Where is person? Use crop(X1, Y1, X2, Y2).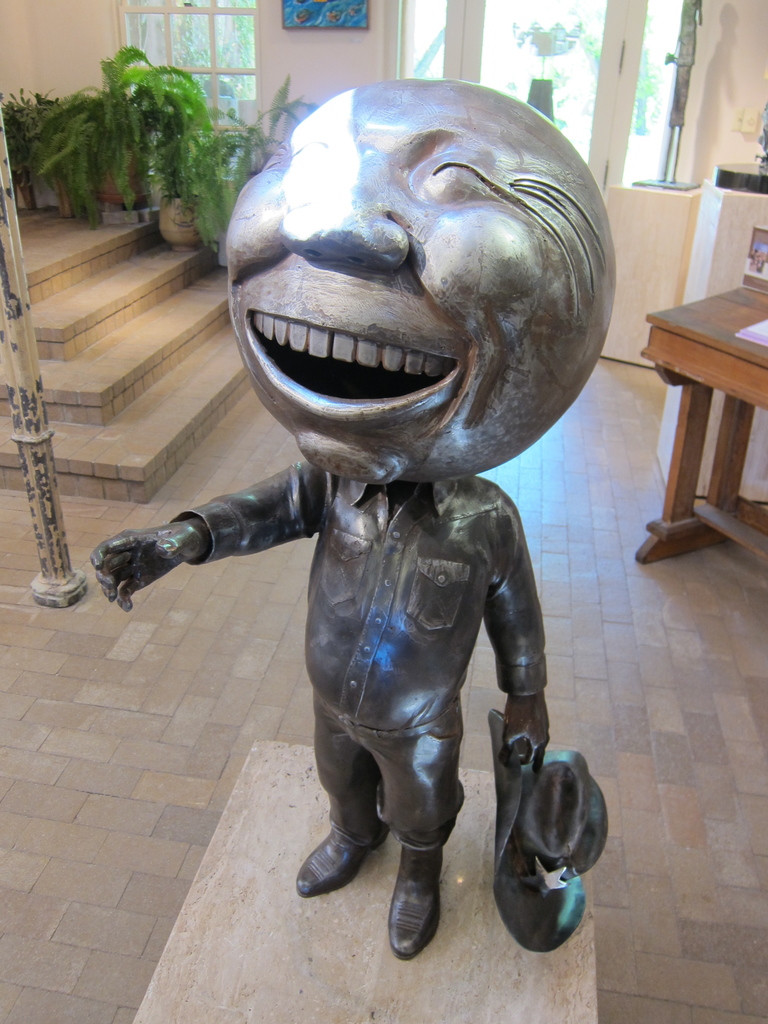
crop(87, 80, 614, 964).
